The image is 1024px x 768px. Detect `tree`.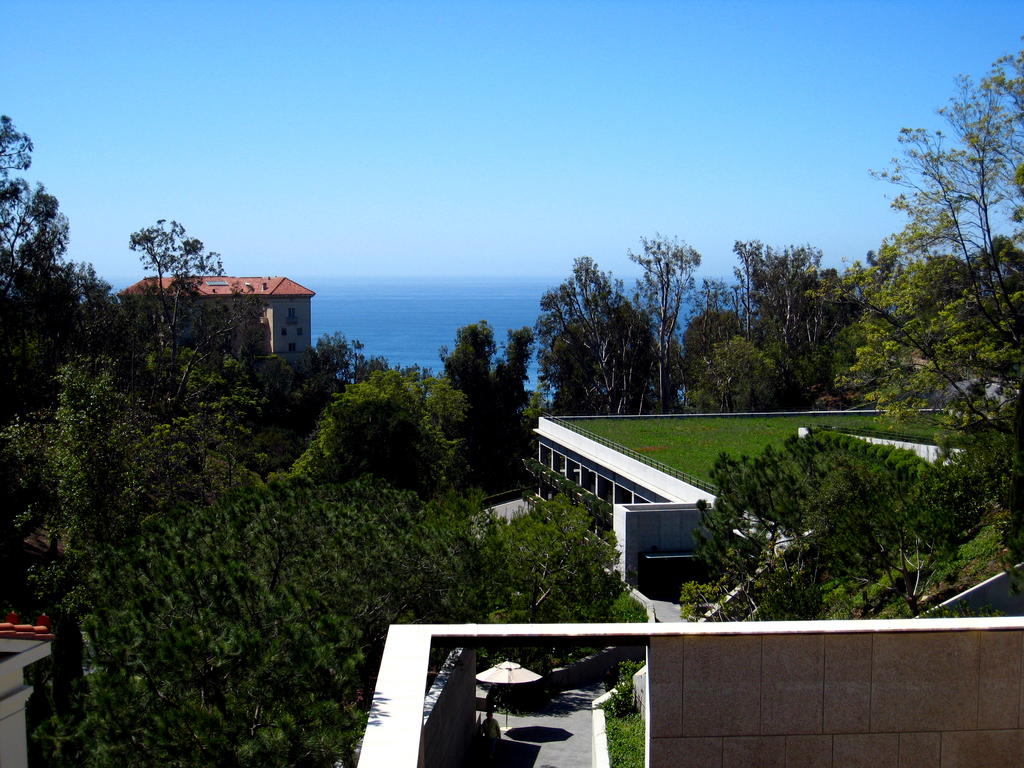
Detection: (696, 240, 860, 413).
